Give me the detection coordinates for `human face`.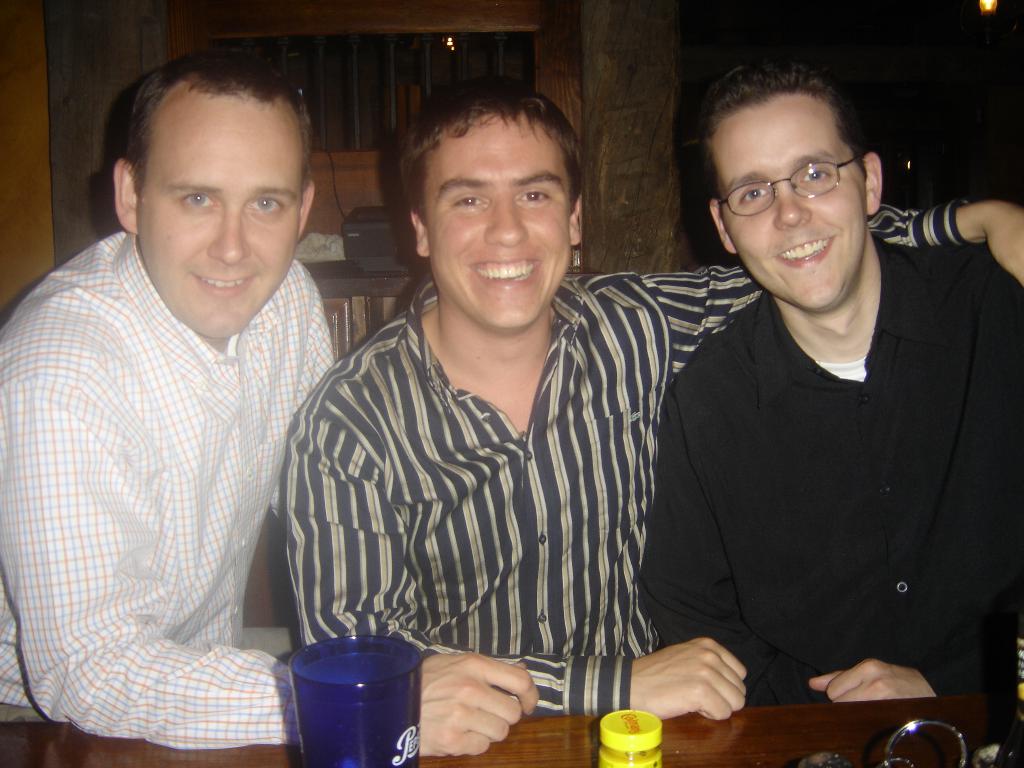
locate(426, 120, 567, 335).
